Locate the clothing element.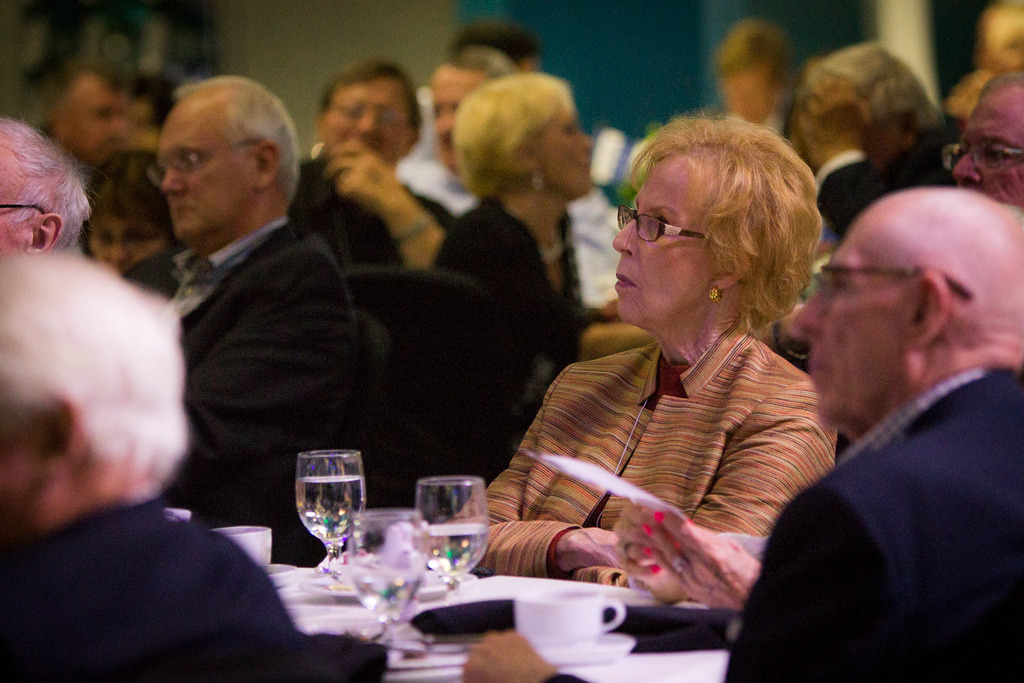
Element bbox: [x1=826, y1=142, x2=961, y2=270].
